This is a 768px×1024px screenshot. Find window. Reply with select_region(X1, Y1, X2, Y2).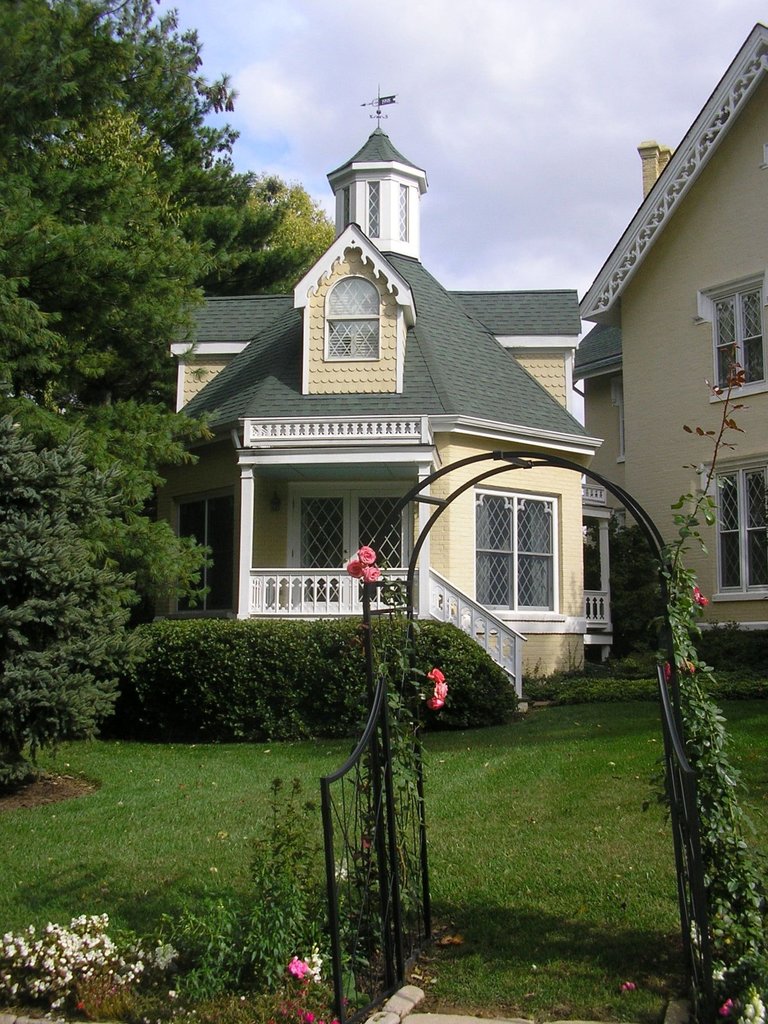
select_region(289, 483, 415, 567).
